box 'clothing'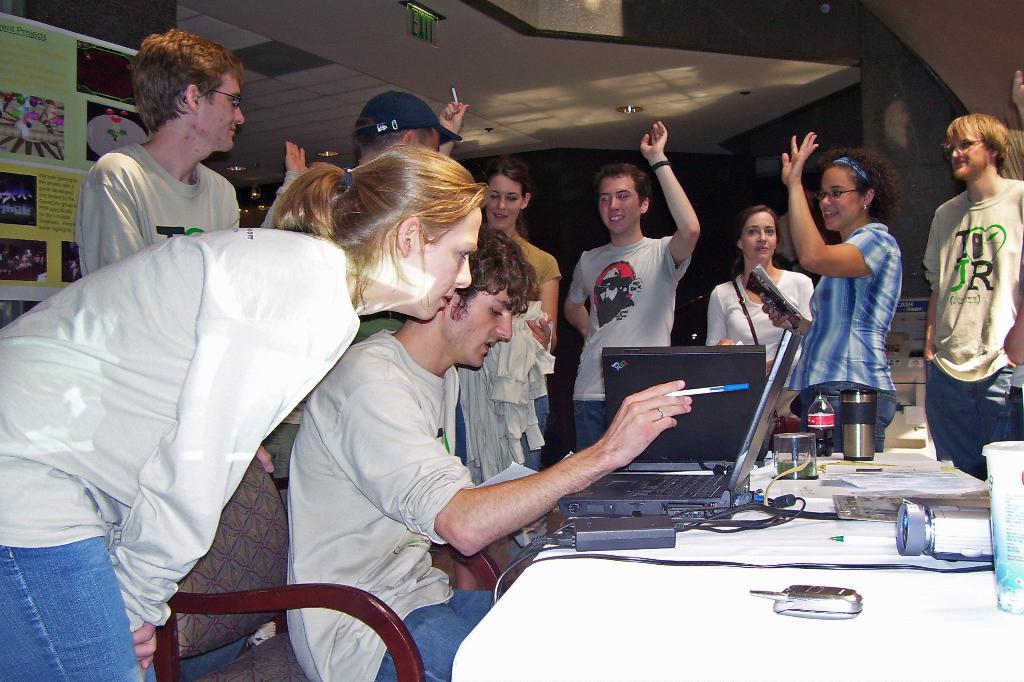
{"x1": 907, "y1": 184, "x2": 1023, "y2": 494}
